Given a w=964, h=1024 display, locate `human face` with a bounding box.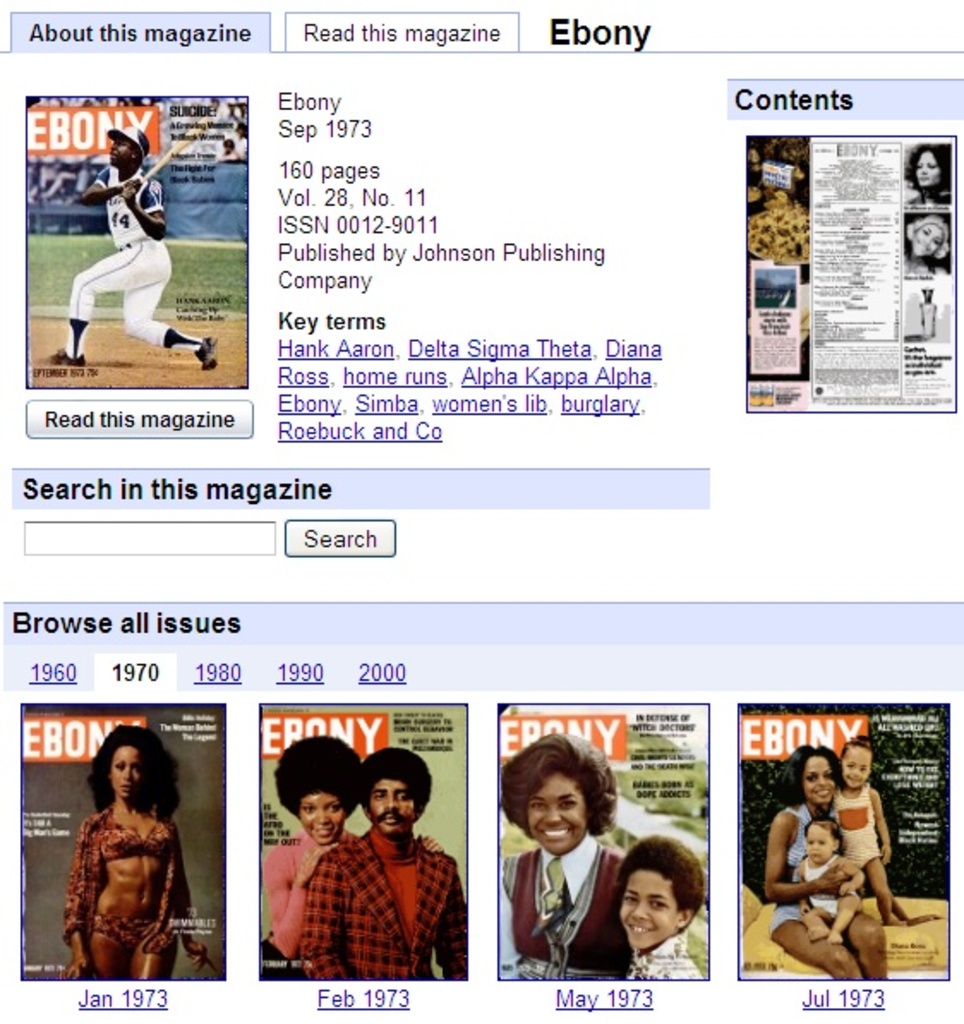
Located: <region>803, 755, 834, 803</region>.
